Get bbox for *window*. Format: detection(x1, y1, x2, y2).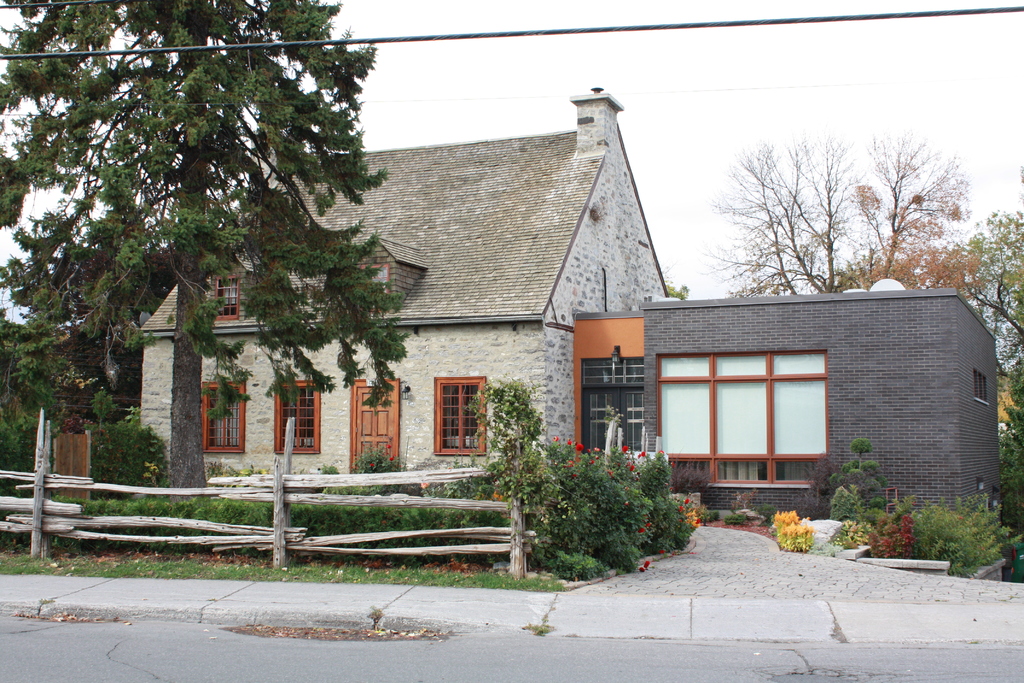
detection(570, 353, 650, 387).
